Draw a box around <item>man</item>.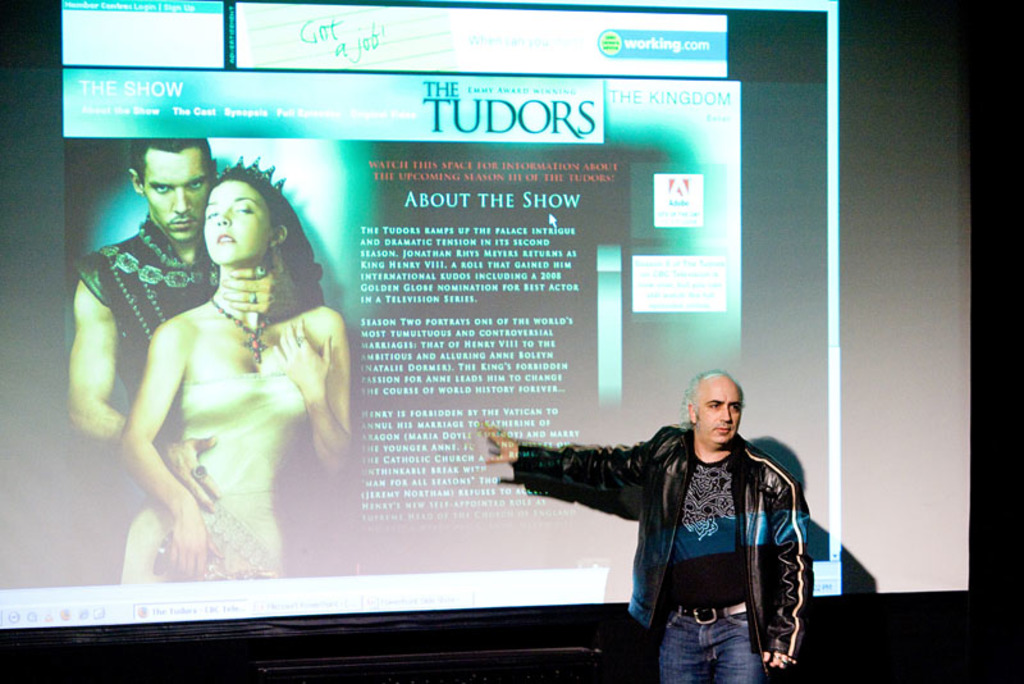
<bbox>73, 133, 305, 511</bbox>.
